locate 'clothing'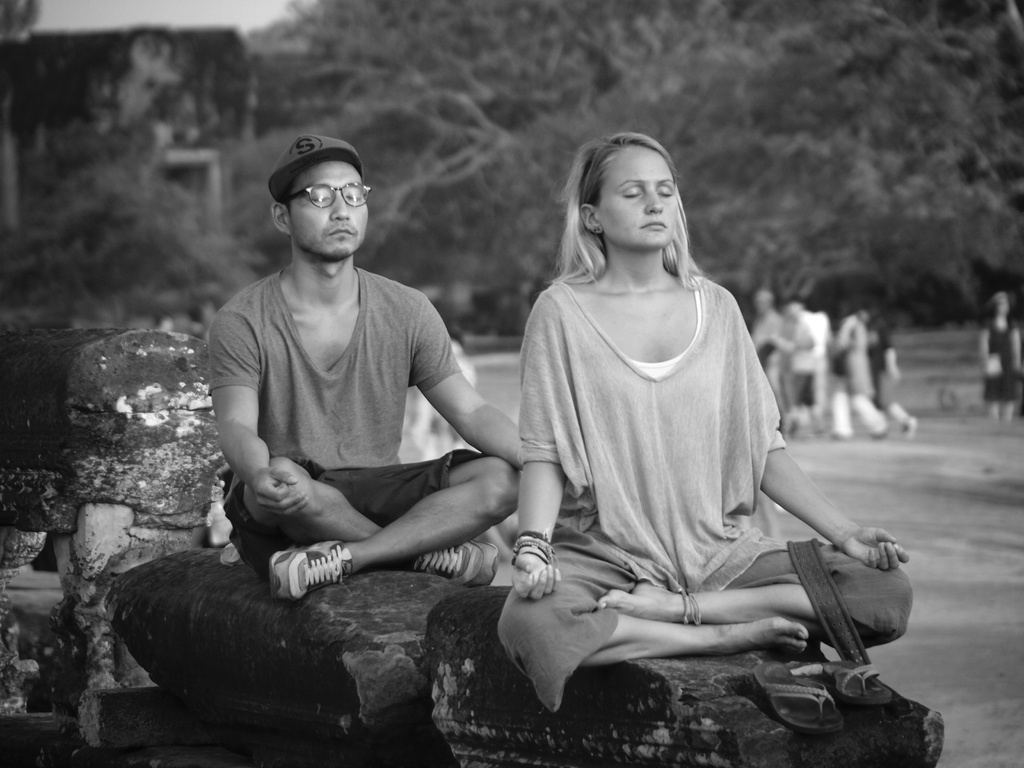
{"x1": 504, "y1": 219, "x2": 874, "y2": 716}
